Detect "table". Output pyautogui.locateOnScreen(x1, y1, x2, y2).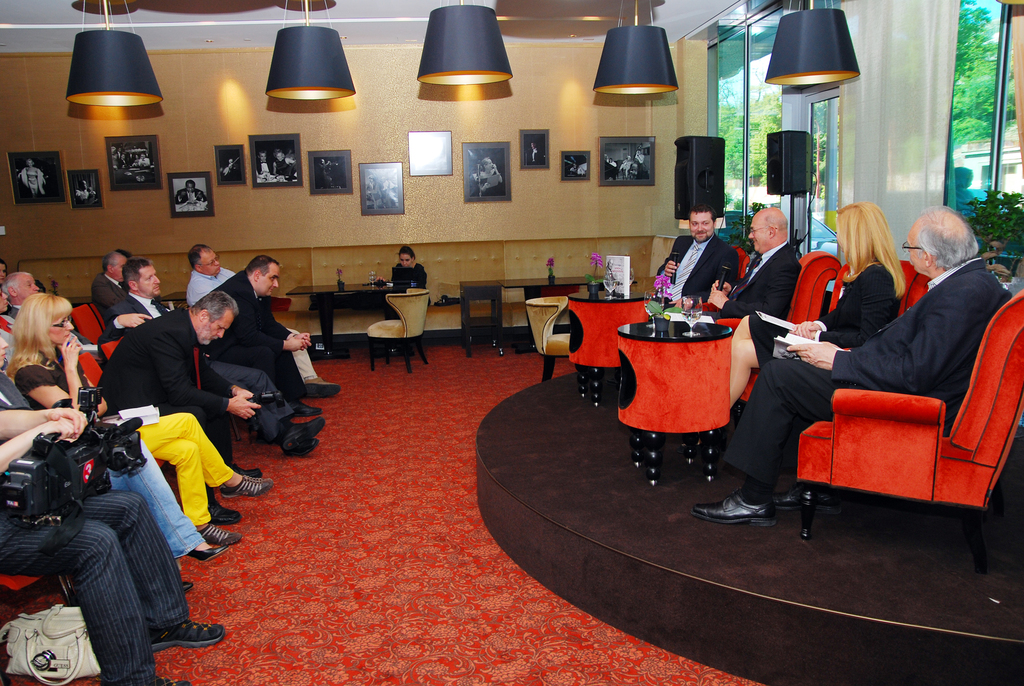
pyautogui.locateOnScreen(456, 276, 591, 363).
